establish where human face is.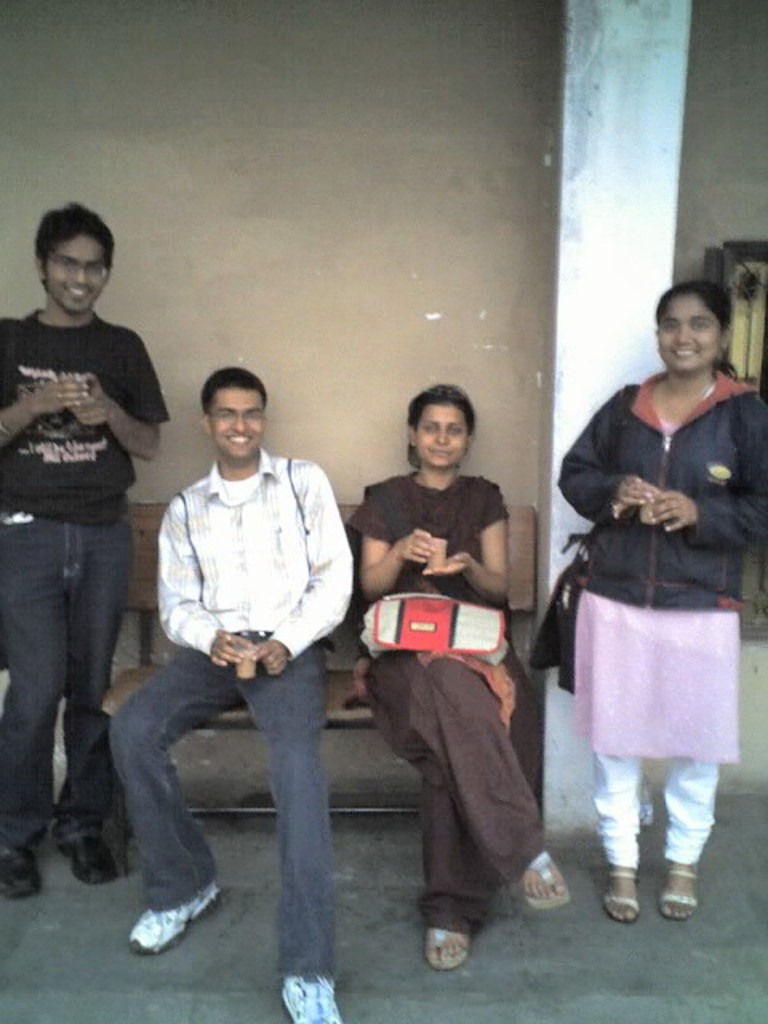
Established at x1=46 y1=235 x2=107 y2=315.
